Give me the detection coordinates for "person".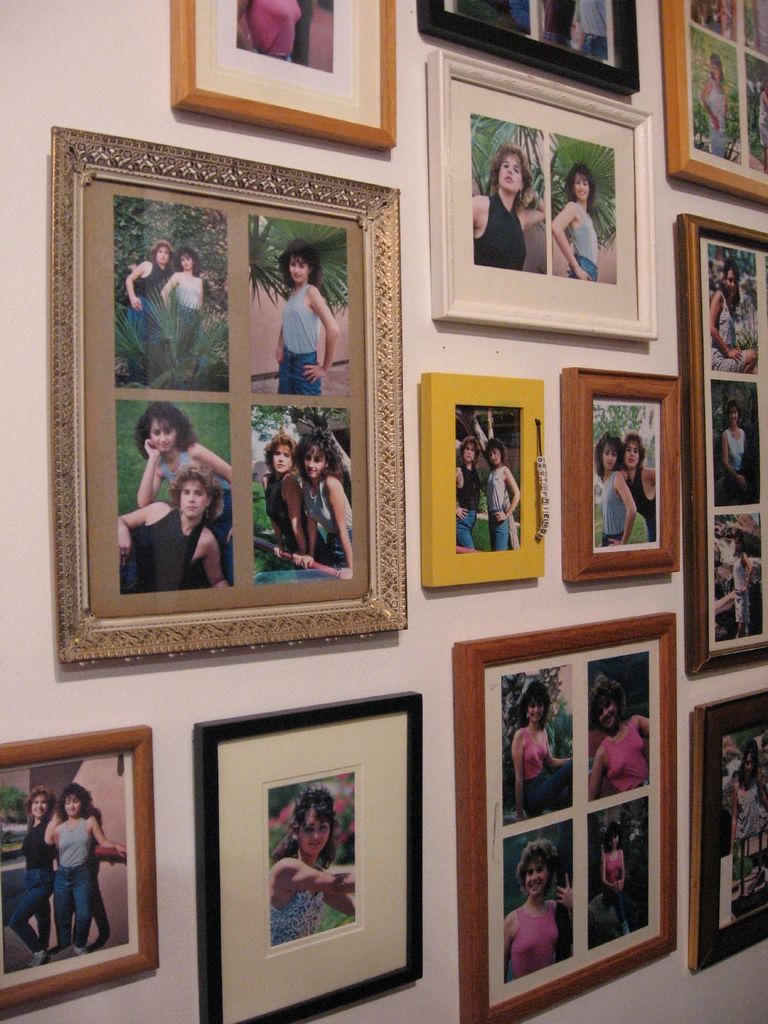
[left=45, top=787, right=124, bottom=957].
